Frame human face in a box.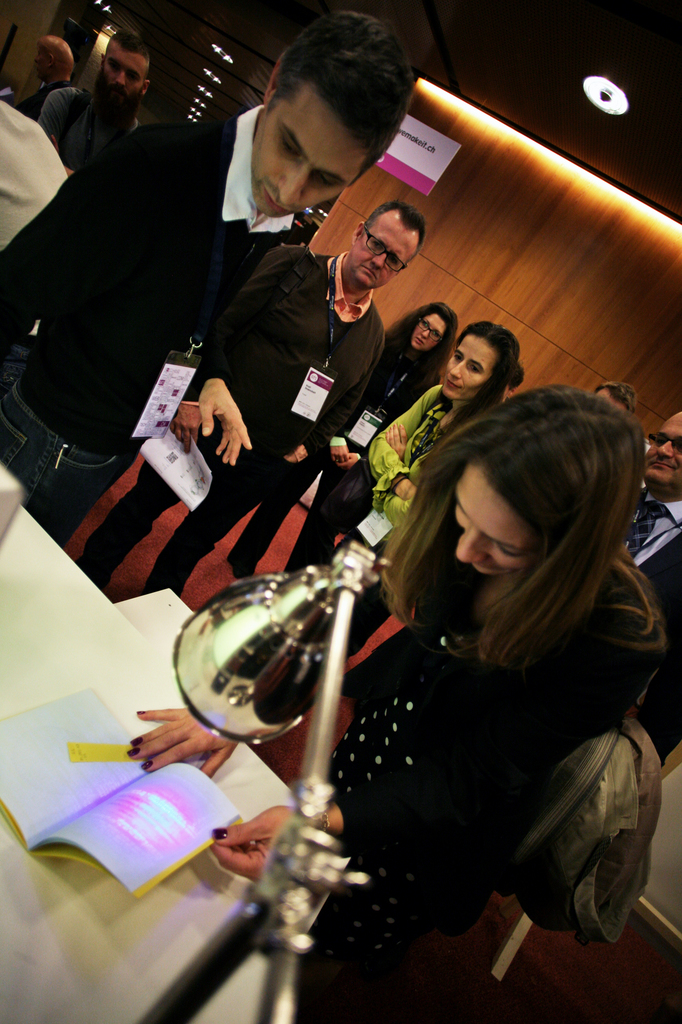
bbox(409, 312, 443, 348).
